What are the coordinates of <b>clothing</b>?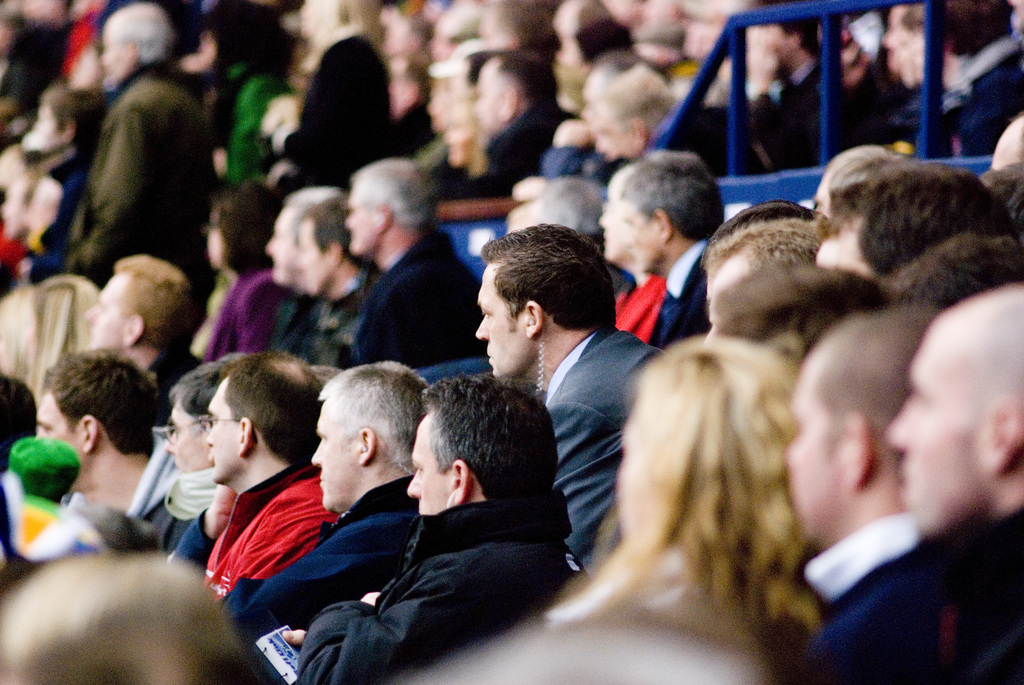
x1=55, y1=48, x2=227, y2=276.
